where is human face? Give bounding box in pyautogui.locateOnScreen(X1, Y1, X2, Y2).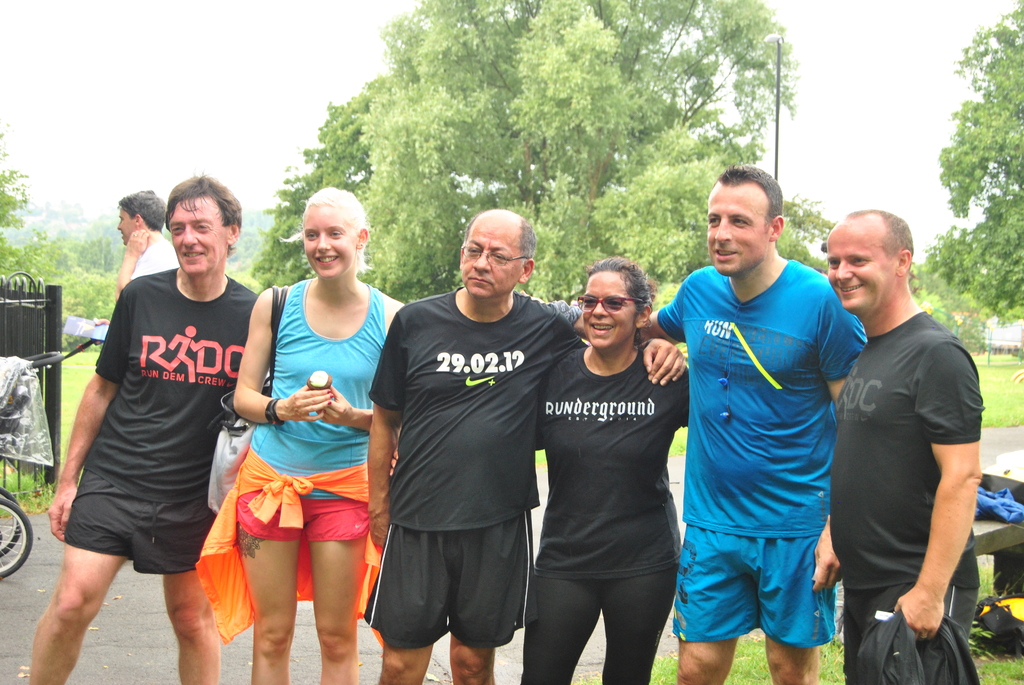
pyautogui.locateOnScreen(302, 203, 358, 276).
